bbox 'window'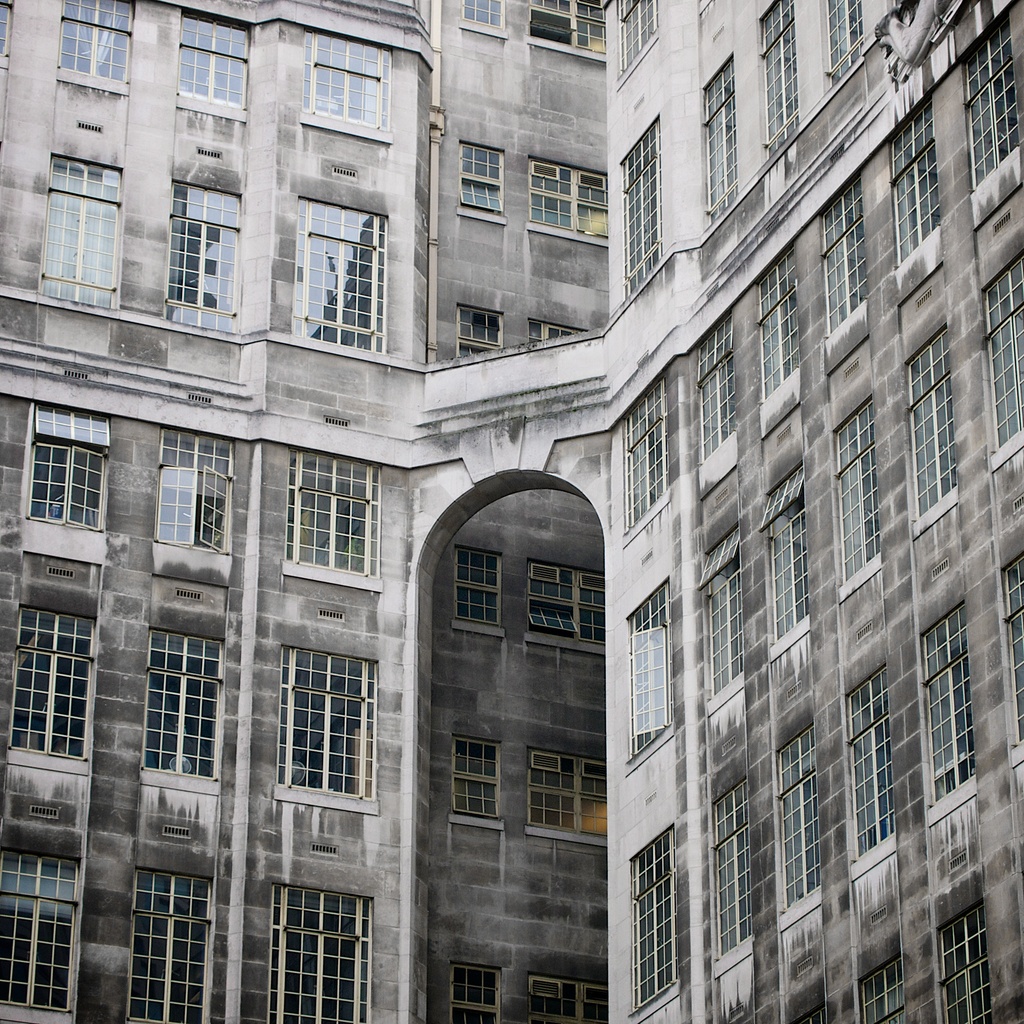
select_region(0, 845, 76, 1020)
